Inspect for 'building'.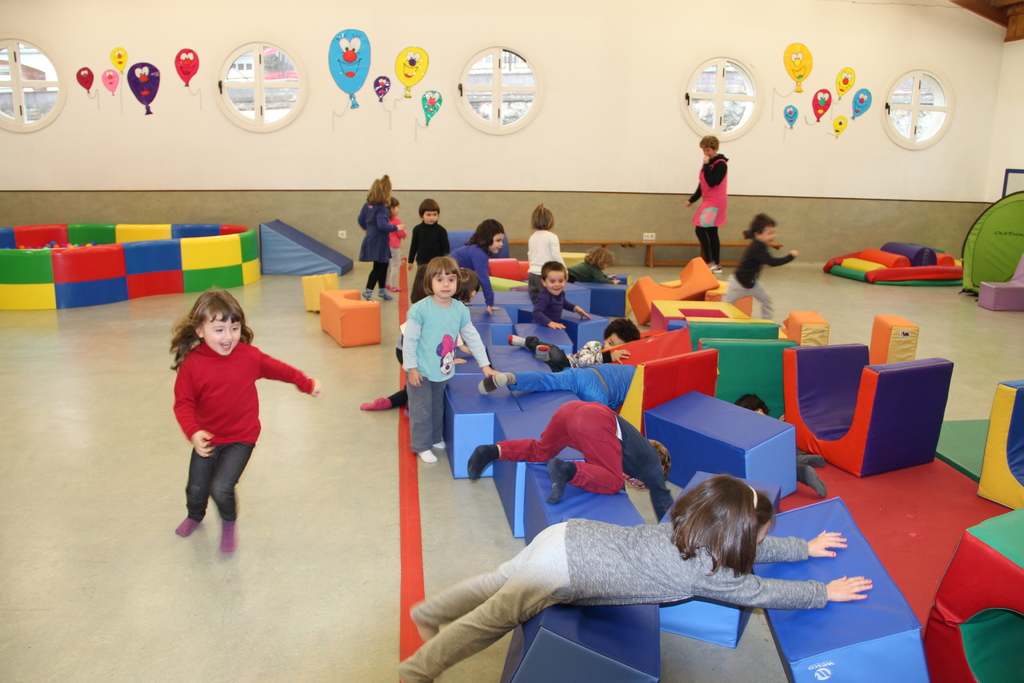
Inspection: (0, 0, 1023, 682).
